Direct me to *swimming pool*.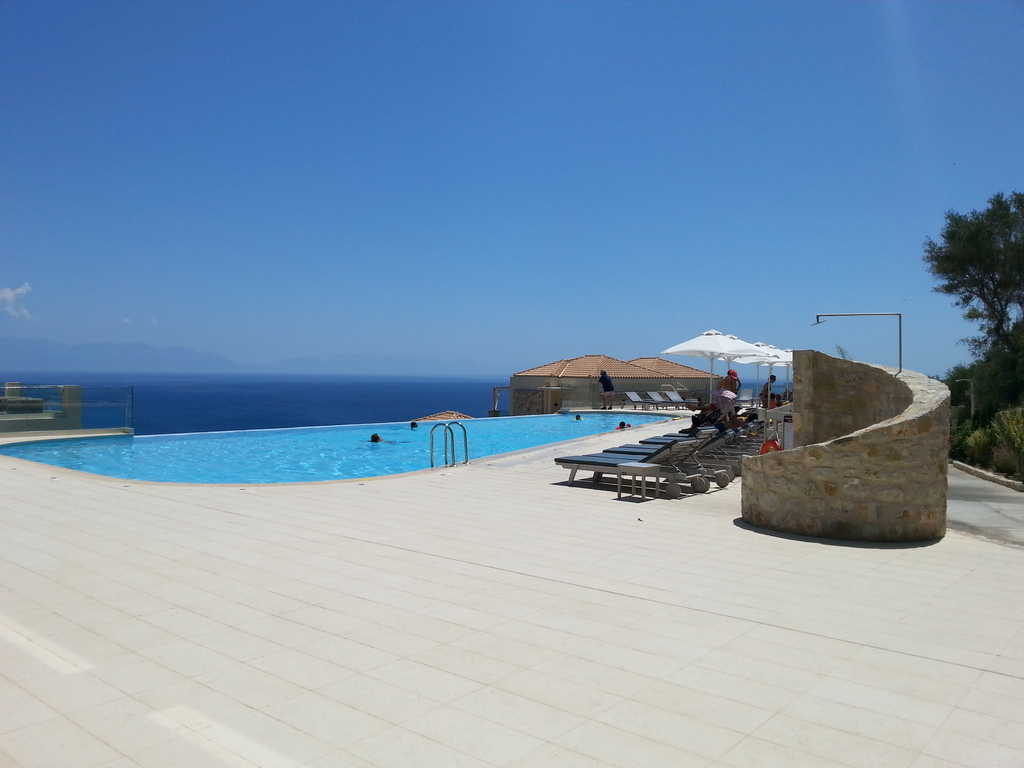
Direction: (3,410,678,486).
